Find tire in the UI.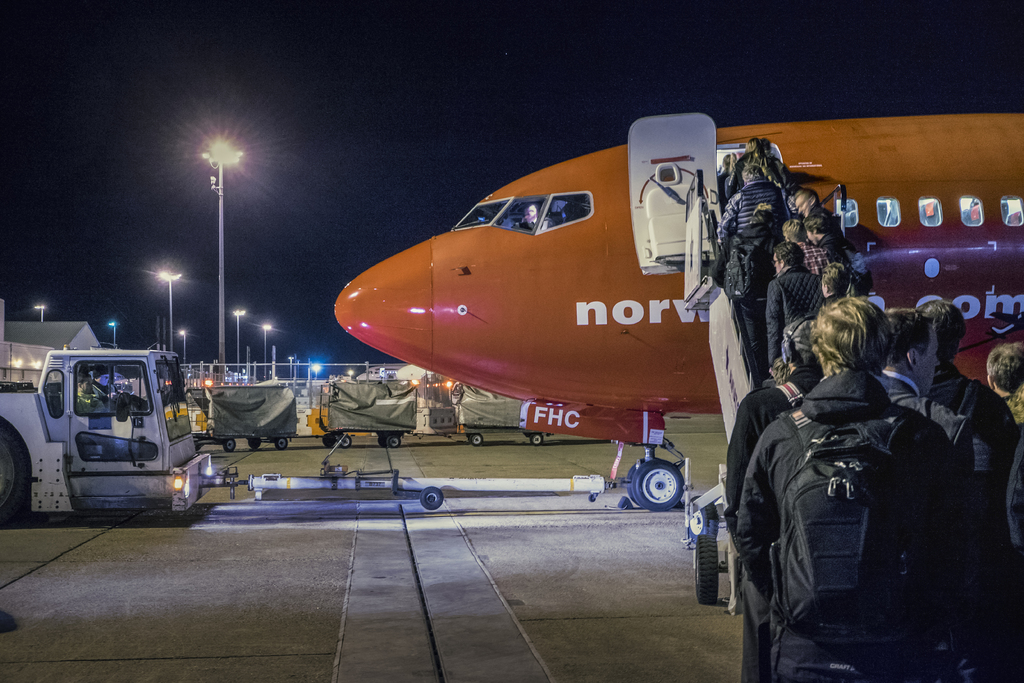
UI element at bbox=(421, 486, 444, 509).
